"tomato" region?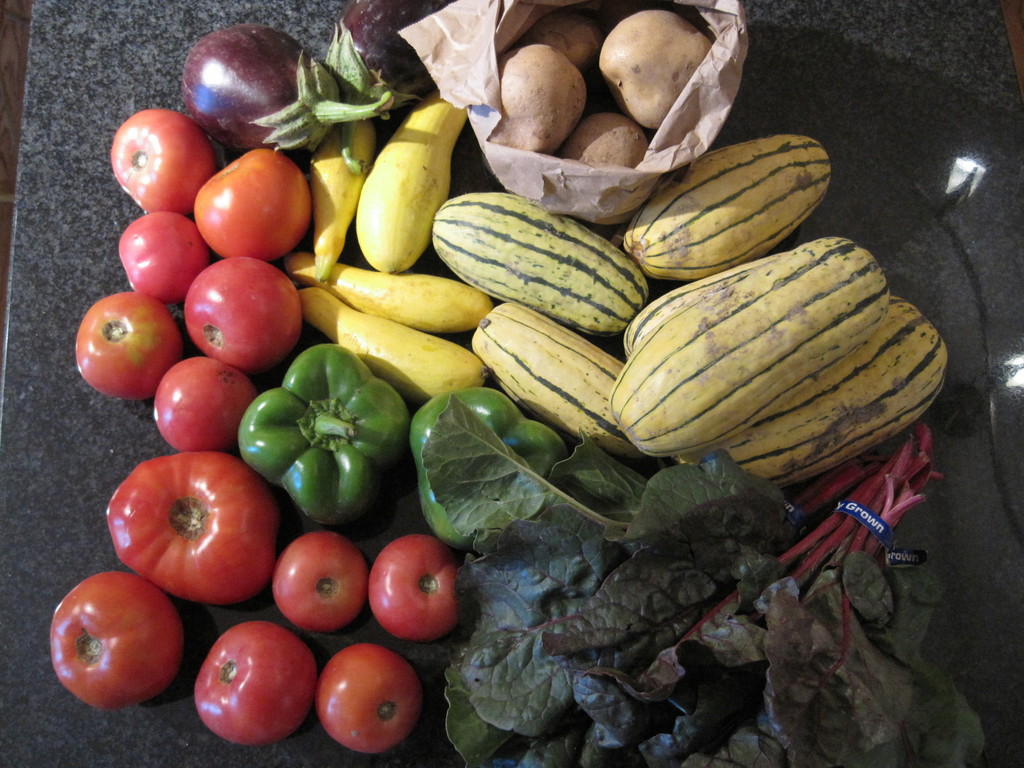
111, 108, 216, 213
